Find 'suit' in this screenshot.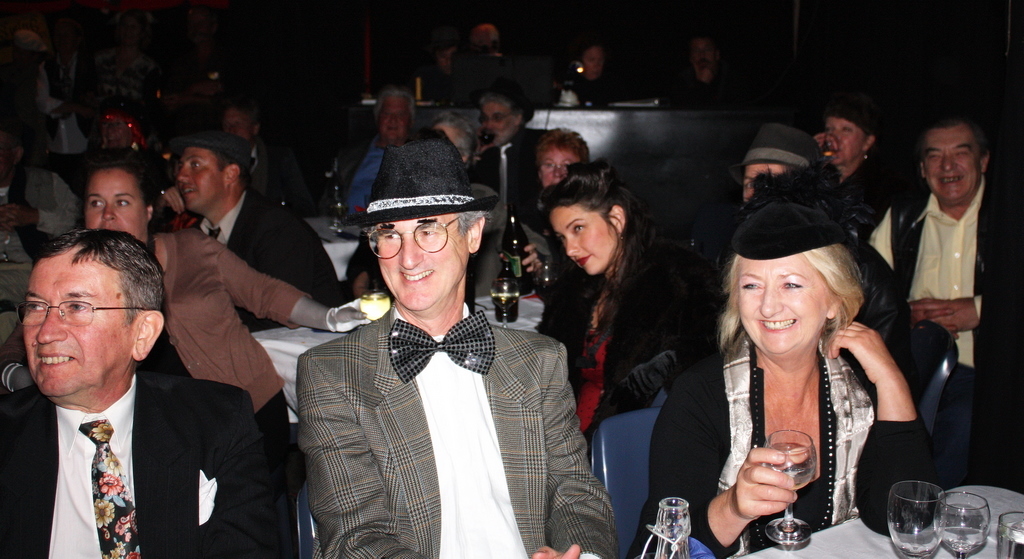
The bounding box for 'suit' is select_region(17, 289, 294, 557).
